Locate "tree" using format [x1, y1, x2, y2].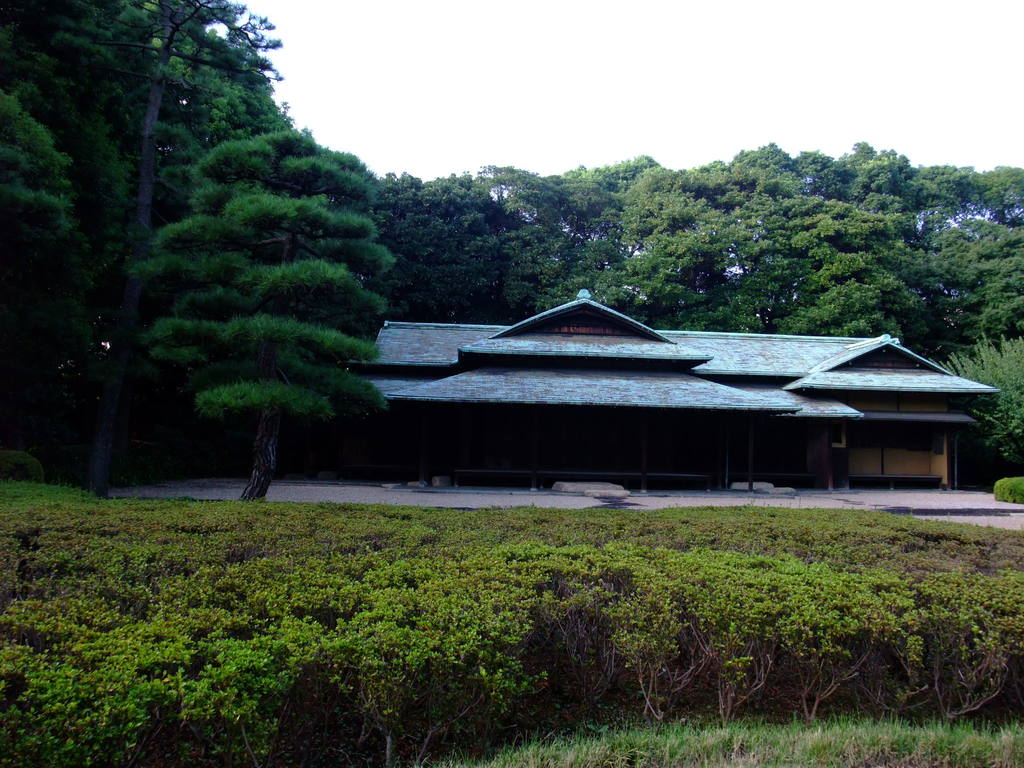
[58, 109, 406, 499].
